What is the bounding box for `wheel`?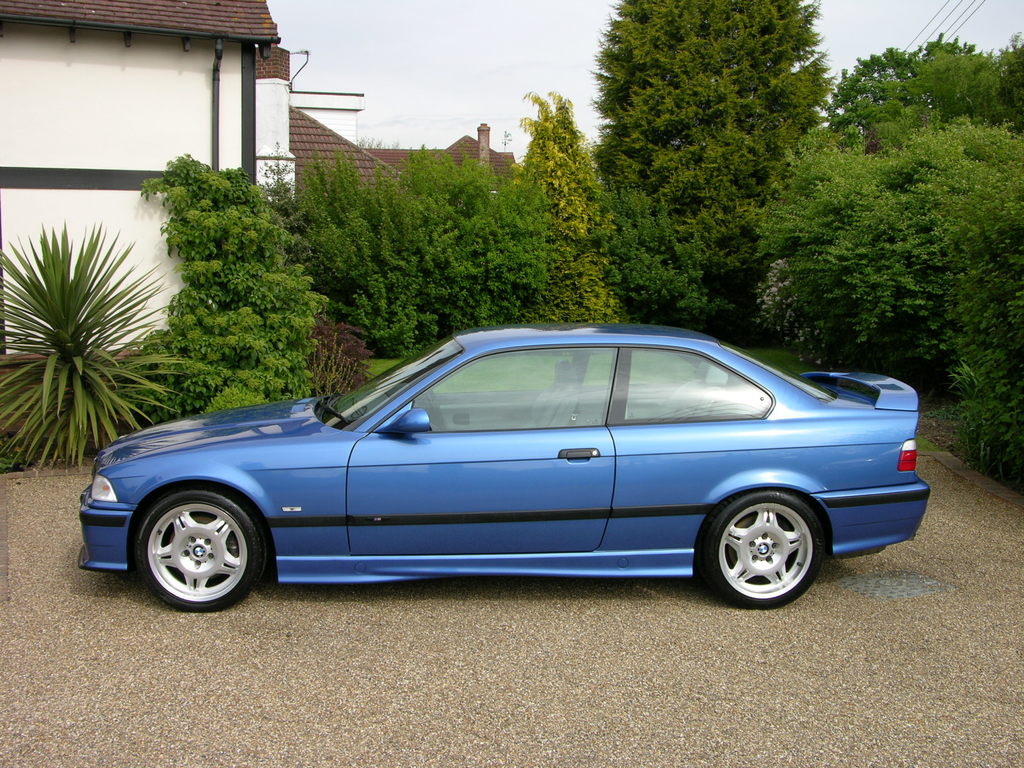
bbox(698, 479, 835, 604).
